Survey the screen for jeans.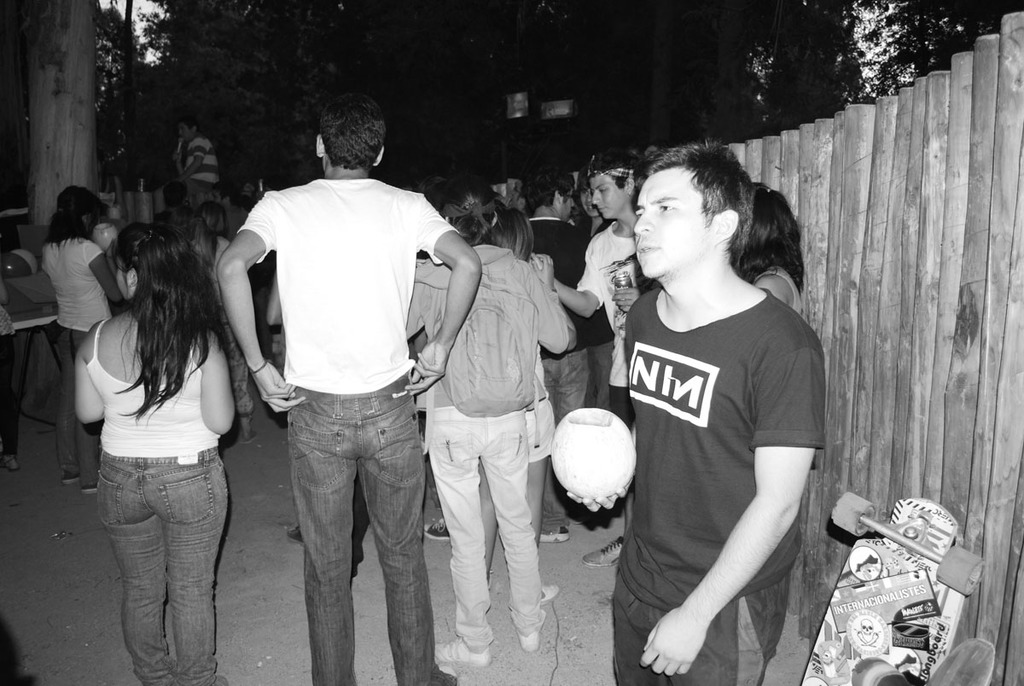
Survey found: x1=605 y1=380 x2=638 y2=432.
